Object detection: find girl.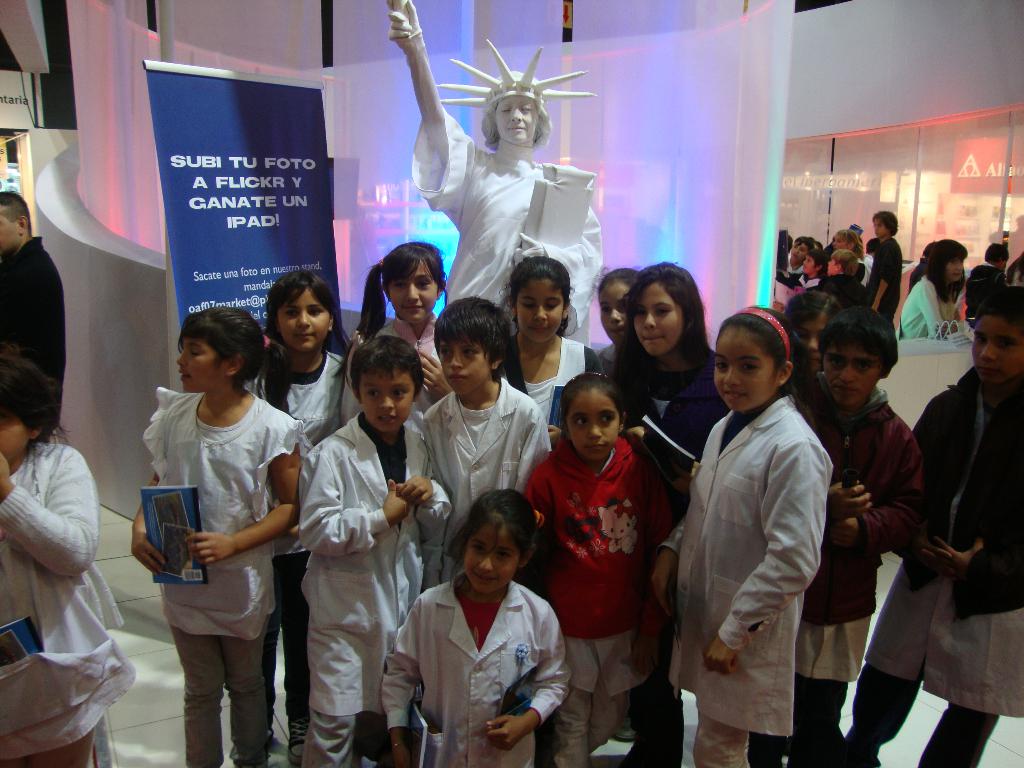
left=613, top=266, right=733, bottom=481.
